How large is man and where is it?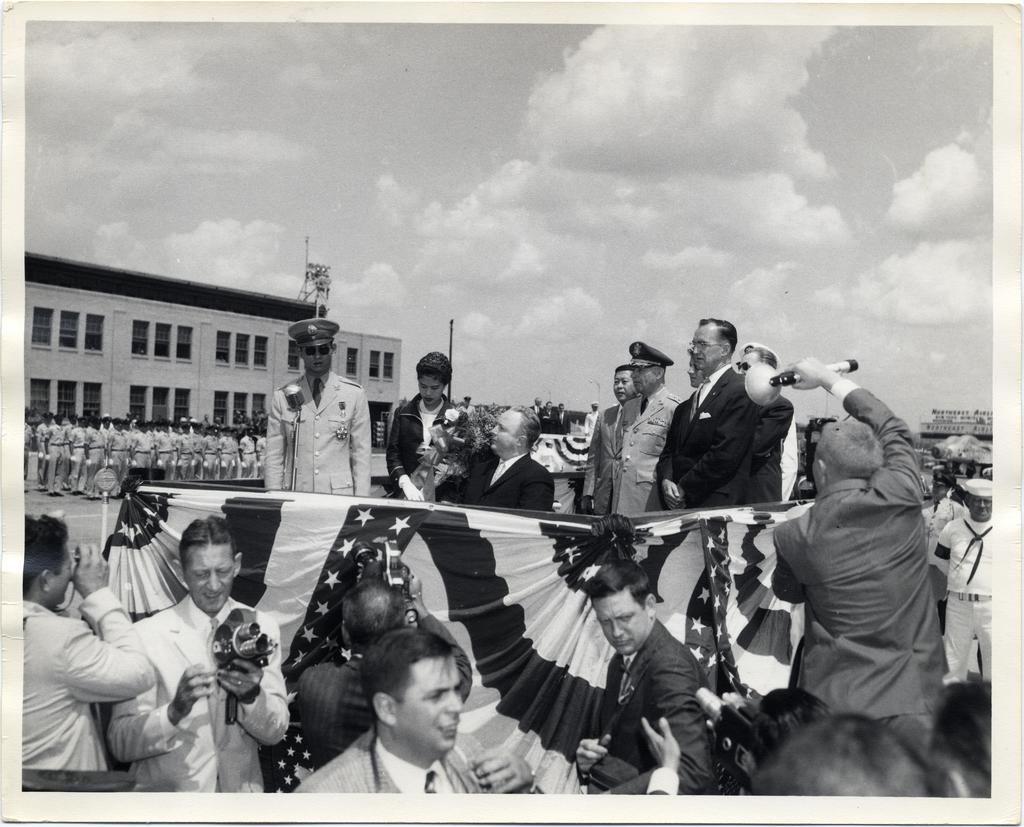
Bounding box: bbox(22, 513, 157, 770).
